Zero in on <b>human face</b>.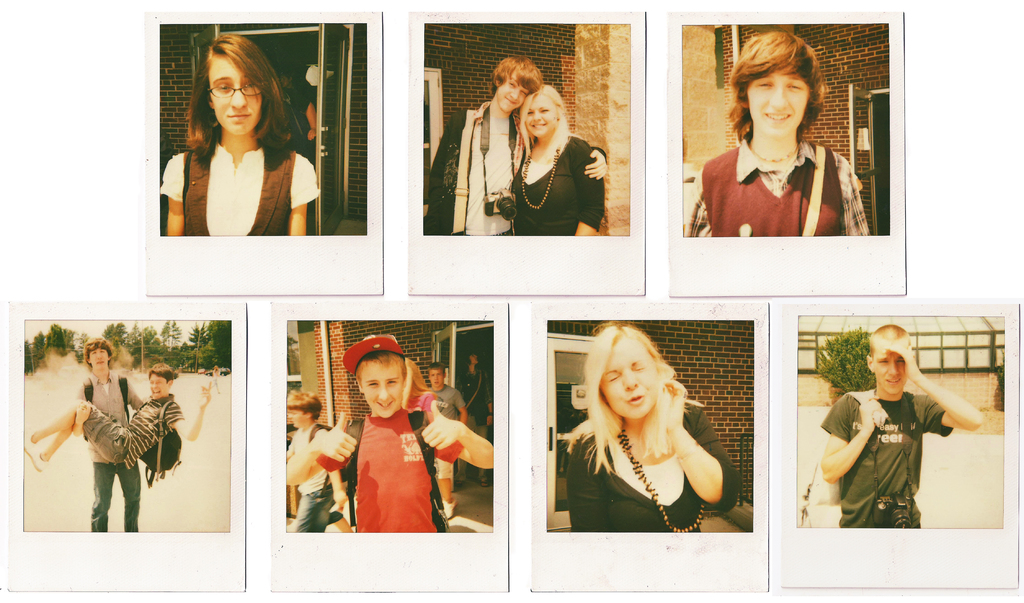
Zeroed in: [470, 354, 482, 367].
